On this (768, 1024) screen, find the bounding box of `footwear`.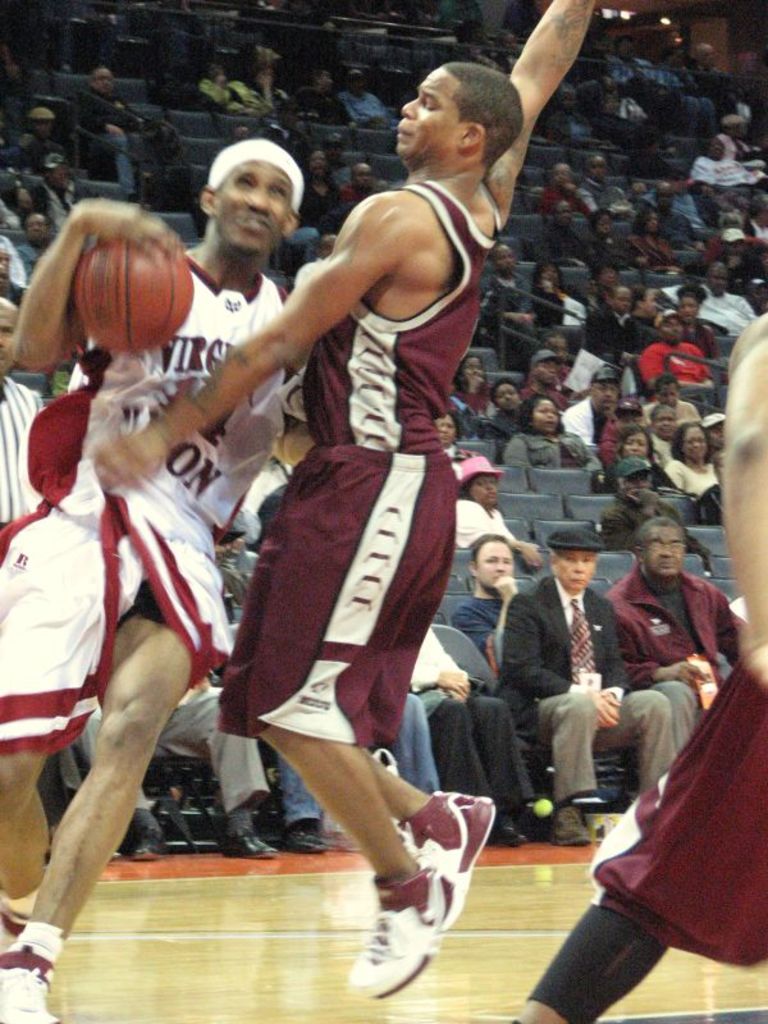
Bounding box: box=[484, 814, 526, 846].
